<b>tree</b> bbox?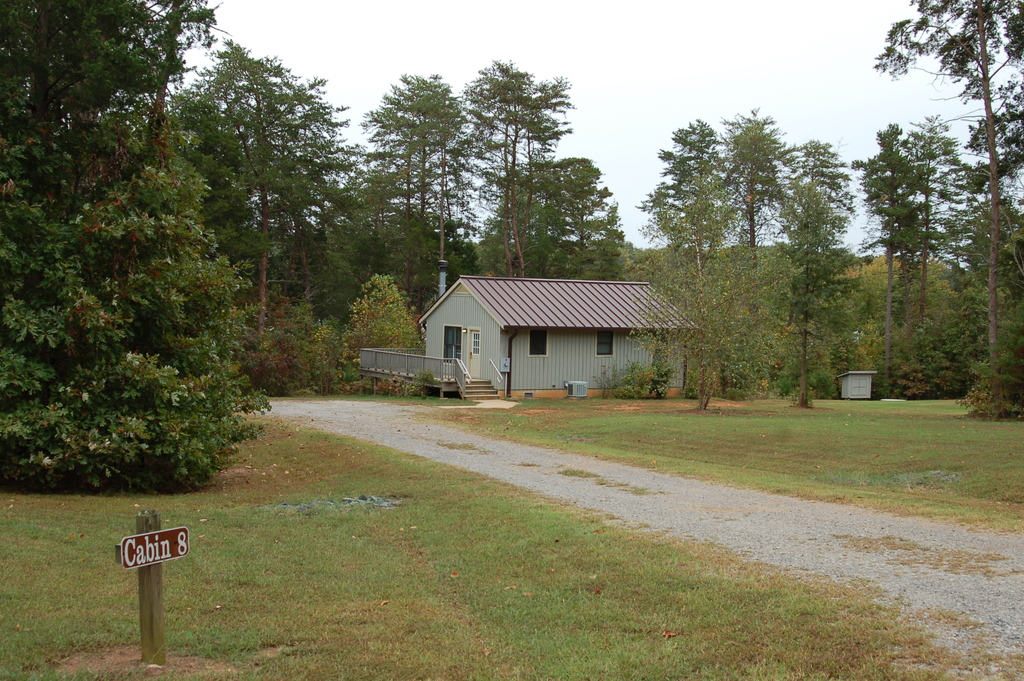
(0, 0, 224, 488)
